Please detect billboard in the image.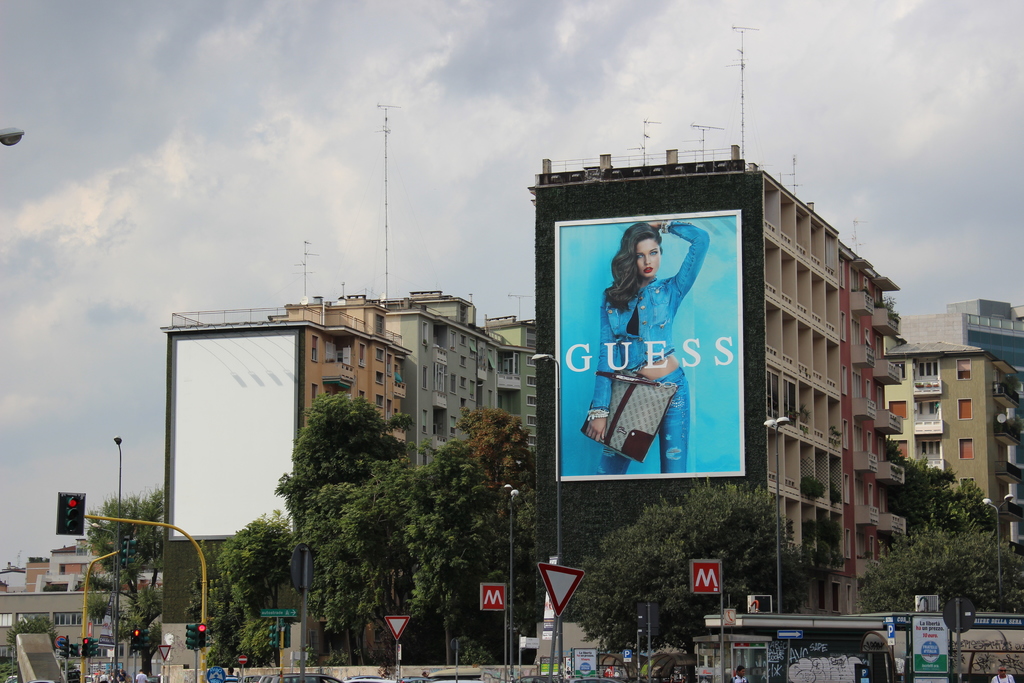
select_region(553, 208, 748, 481).
